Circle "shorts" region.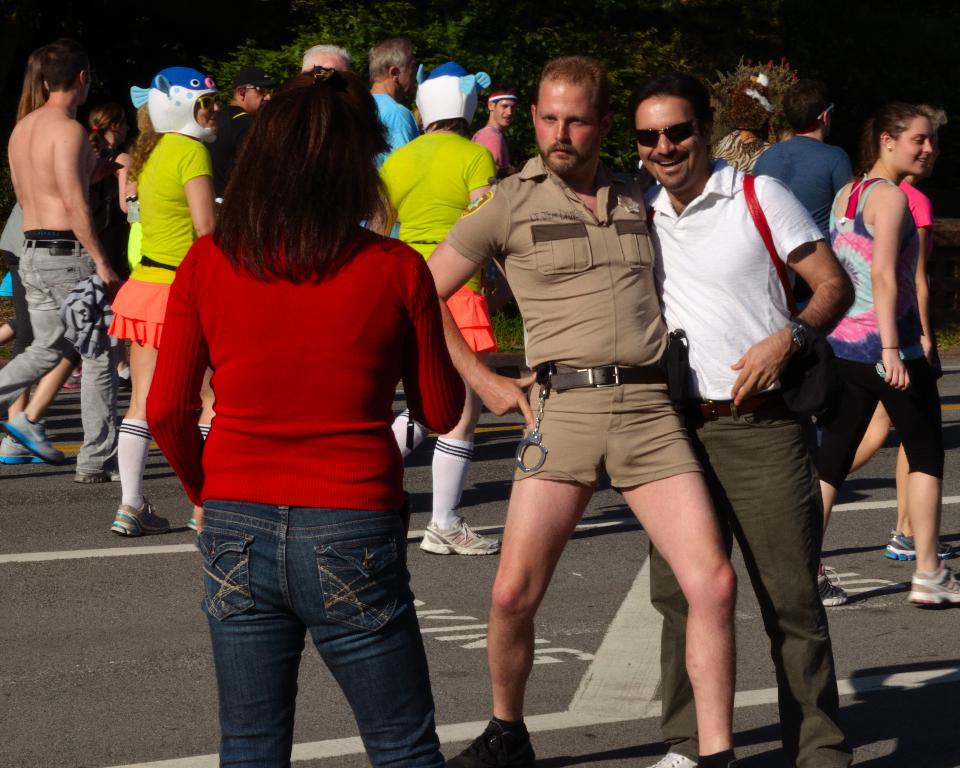
Region: <bbox>448, 290, 494, 355</bbox>.
